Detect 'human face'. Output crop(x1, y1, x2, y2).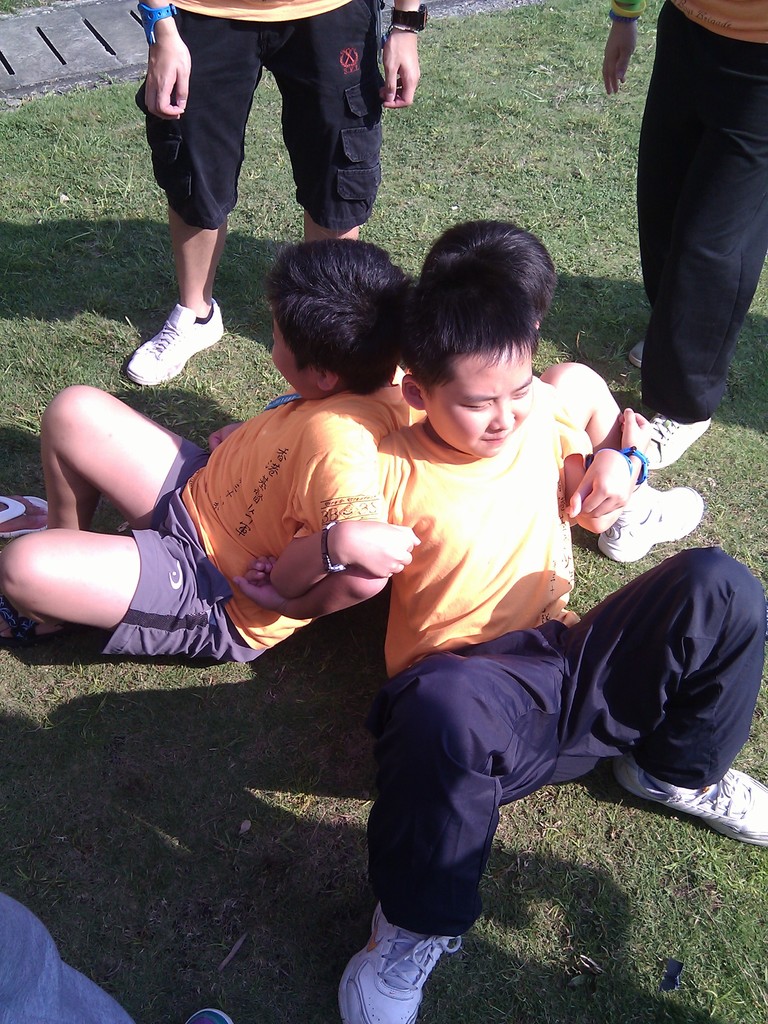
crop(428, 332, 534, 460).
